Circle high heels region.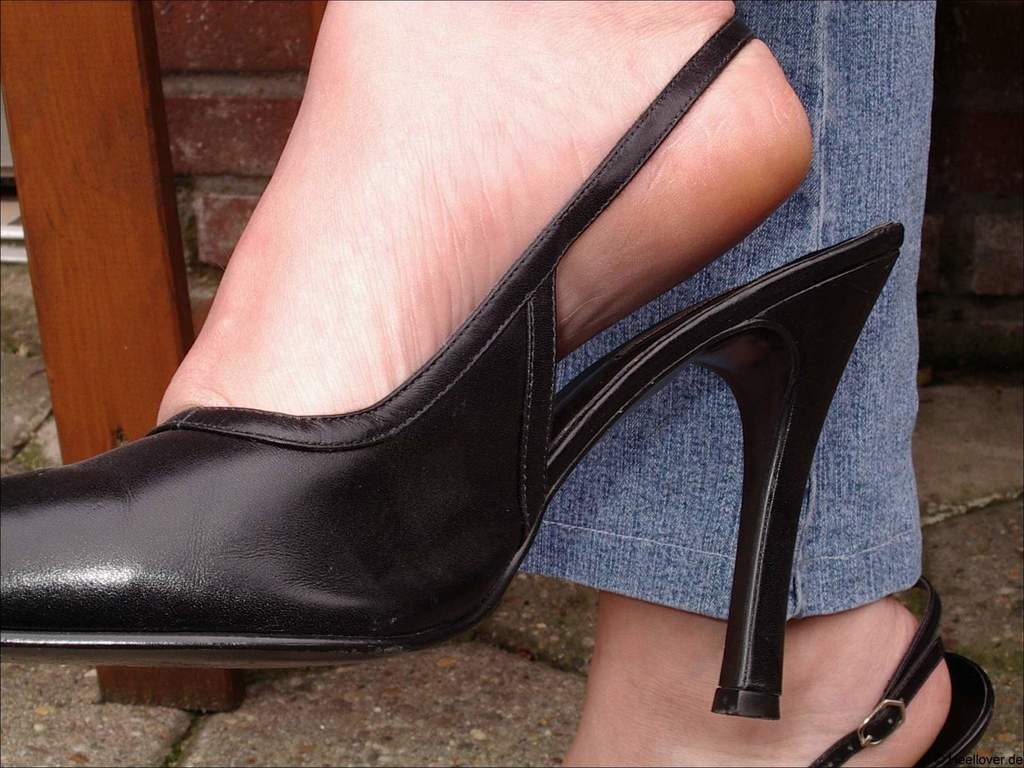
Region: 0,2,897,721.
